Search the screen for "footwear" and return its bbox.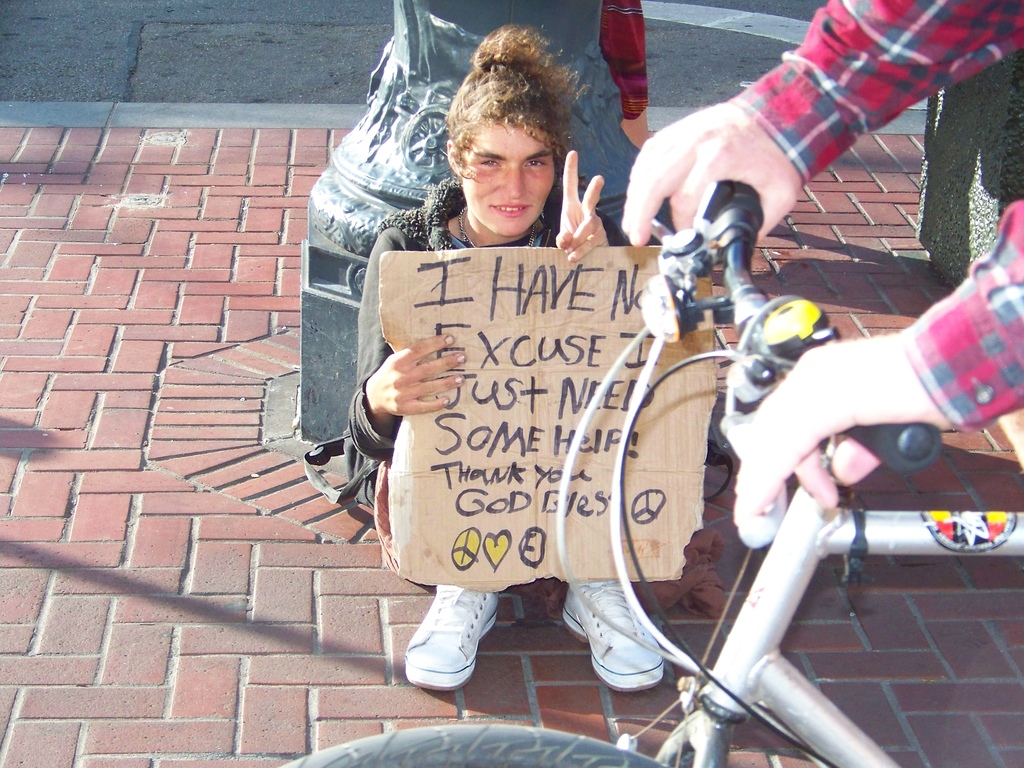
Found: [left=401, top=584, right=497, bottom=693].
